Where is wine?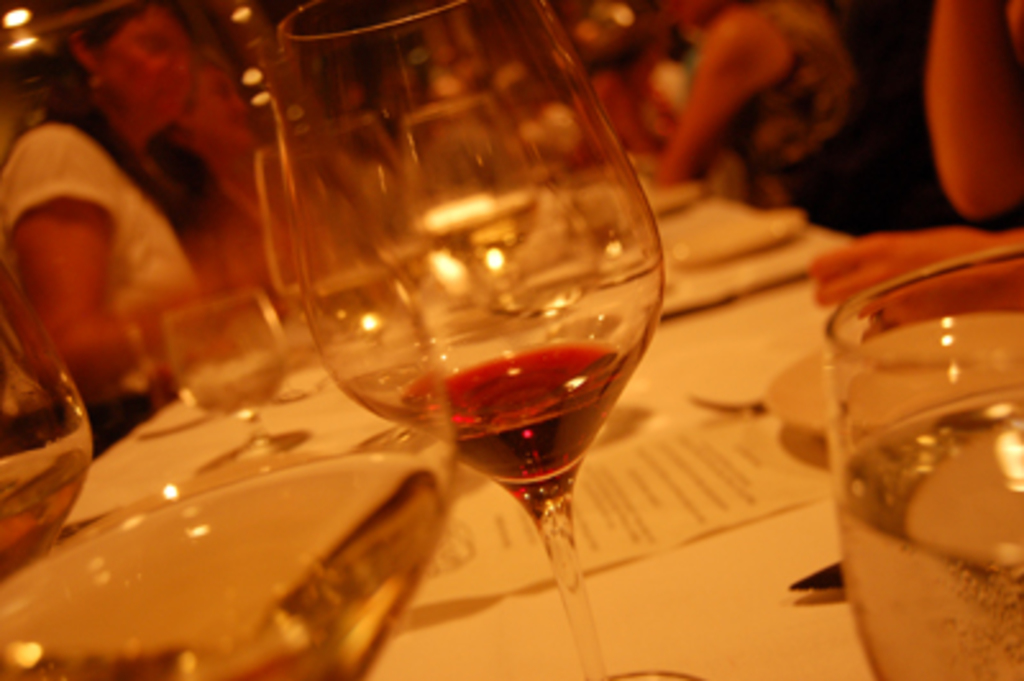
crop(399, 335, 635, 512).
